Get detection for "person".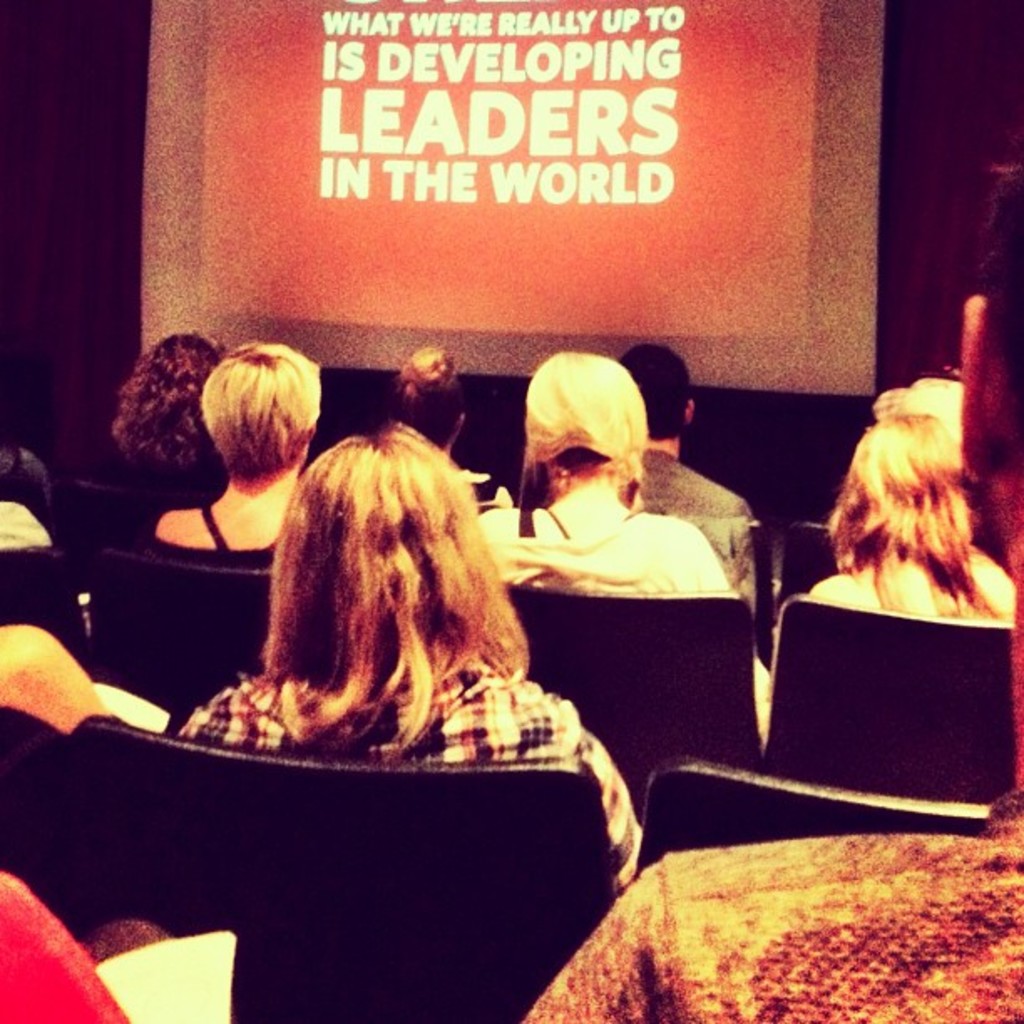
Detection: detection(0, 858, 234, 1022).
